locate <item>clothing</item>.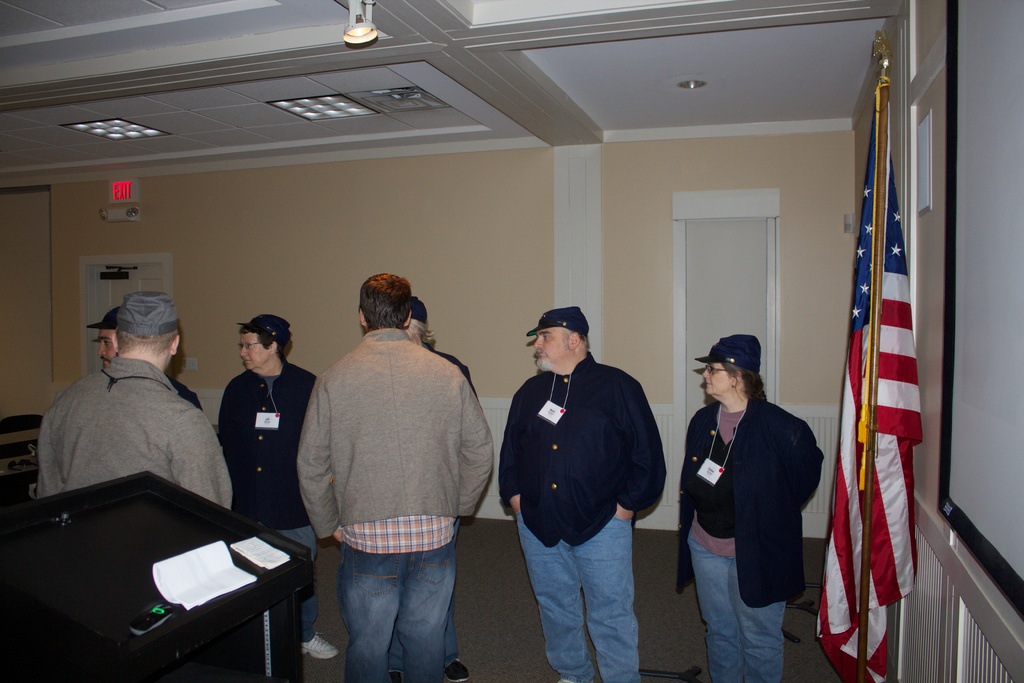
Bounding box: {"left": 208, "top": 361, "right": 323, "bottom": 643}.
